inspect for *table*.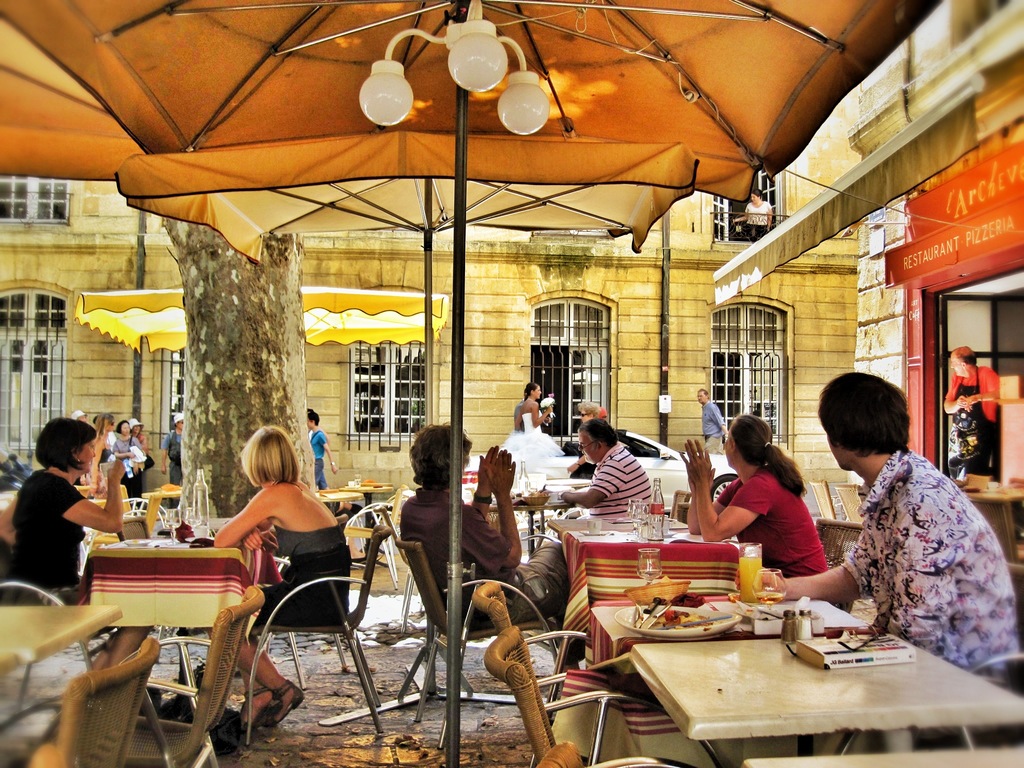
Inspection: region(138, 490, 184, 529).
